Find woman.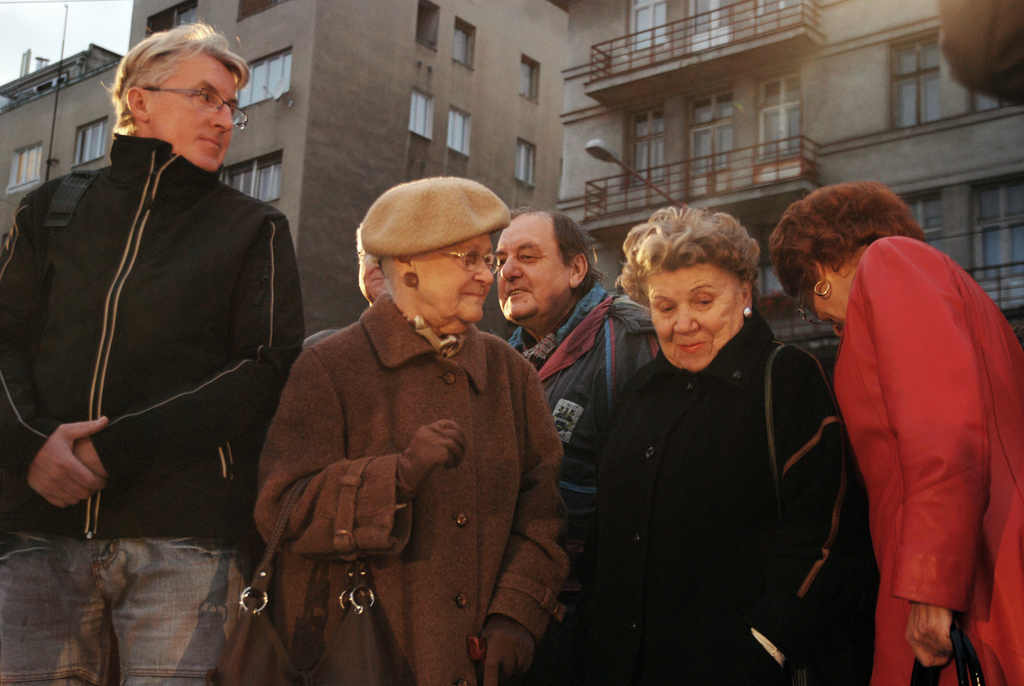
<bbox>565, 202, 877, 685</bbox>.
